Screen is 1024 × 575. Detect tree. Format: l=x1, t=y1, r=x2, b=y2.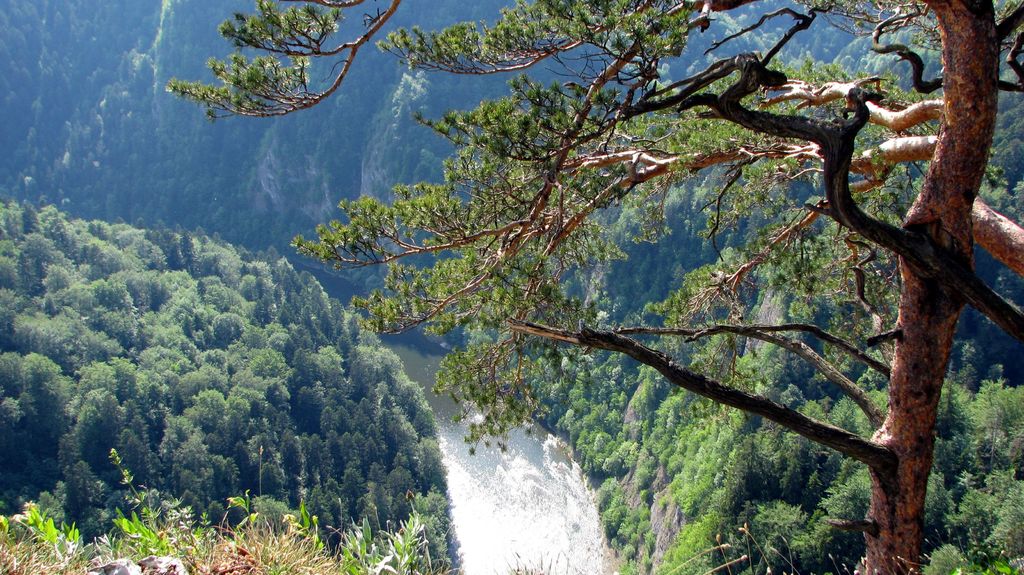
l=82, t=243, r=118, b=273.
